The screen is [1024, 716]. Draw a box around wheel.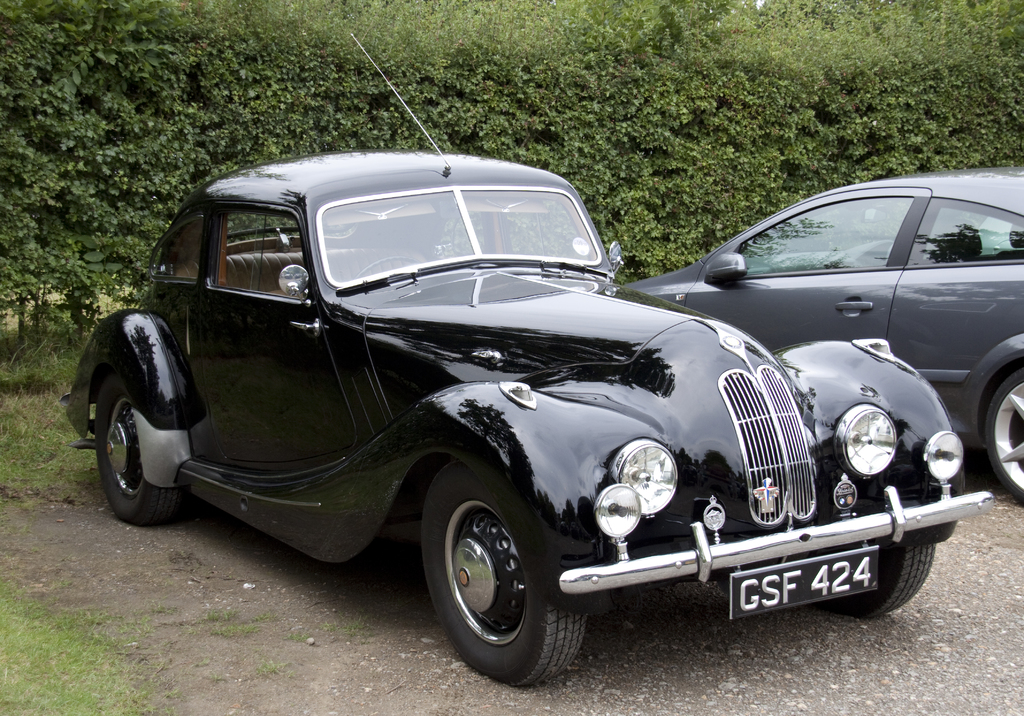
{"left": 416, "top": 480, "right": 556, "bottom": 671}.
